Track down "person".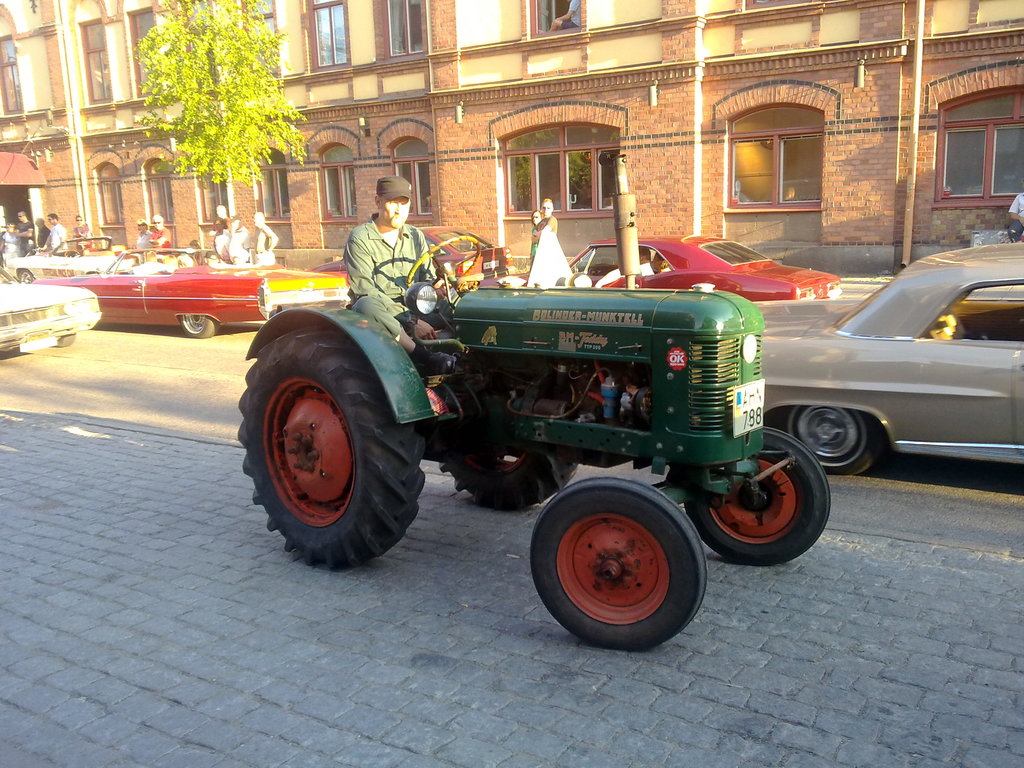
Tracked to (left=653, top=253, right=670, bottom=273).
